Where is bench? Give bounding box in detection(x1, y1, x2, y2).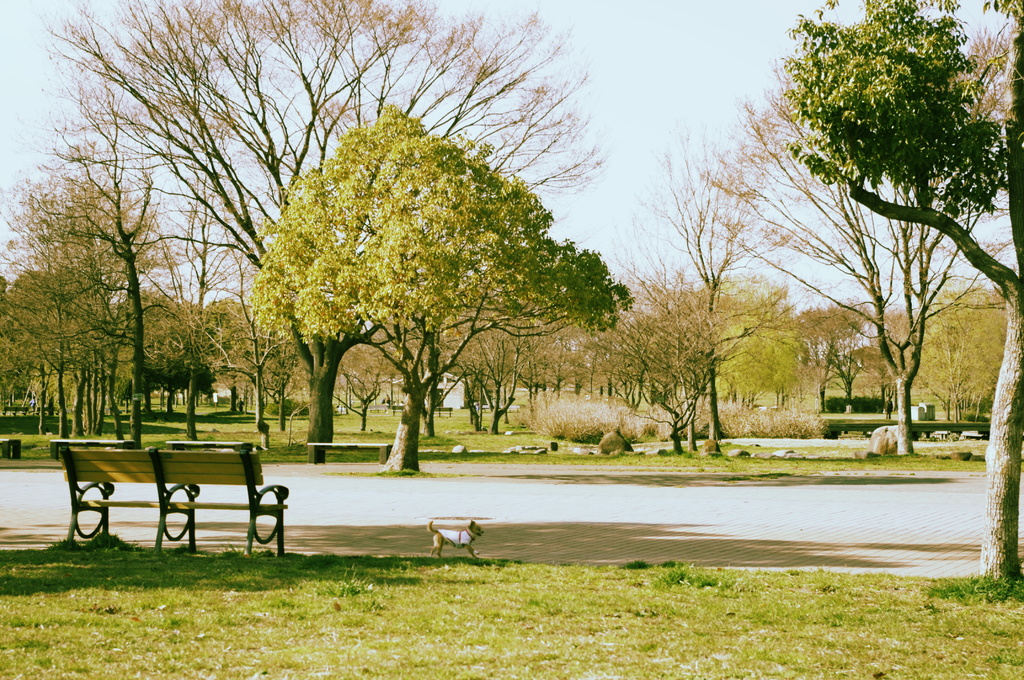
detection(50, 441, 134, 460).
